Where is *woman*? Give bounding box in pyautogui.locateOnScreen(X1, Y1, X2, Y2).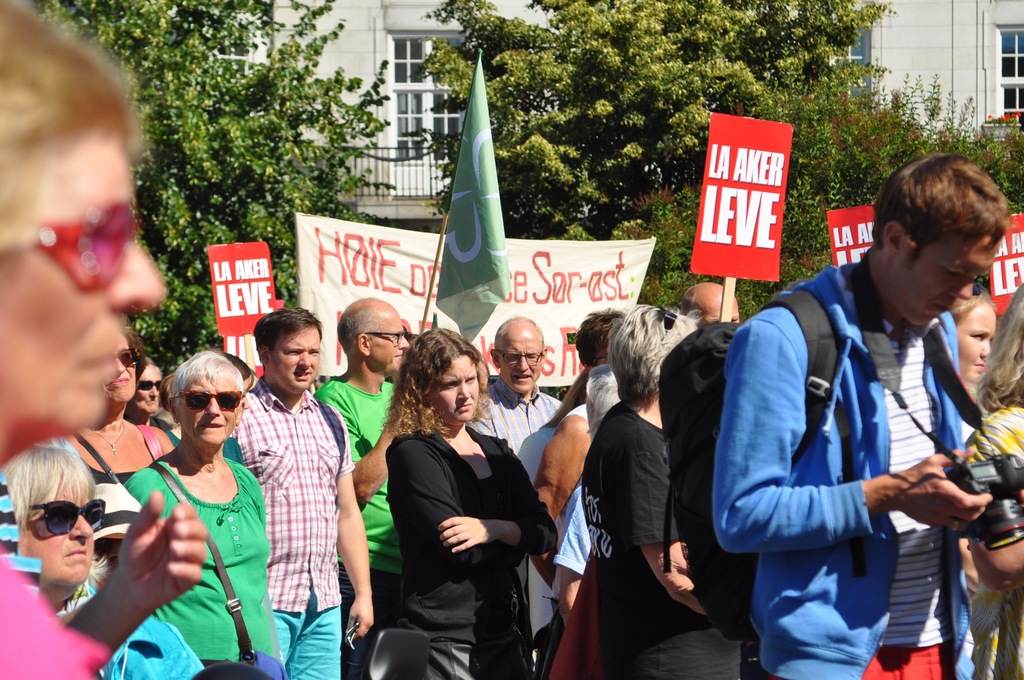
pyautogui.locateOnScreen(118, 347, 294, 679).
